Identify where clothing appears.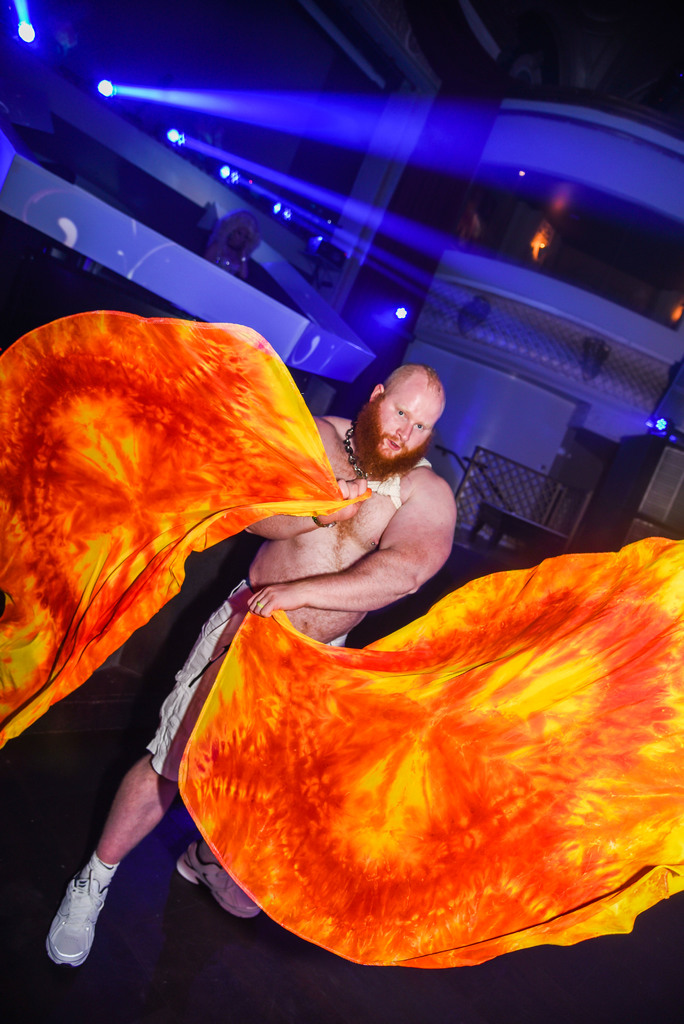
Appears at 178:536:683:972.
